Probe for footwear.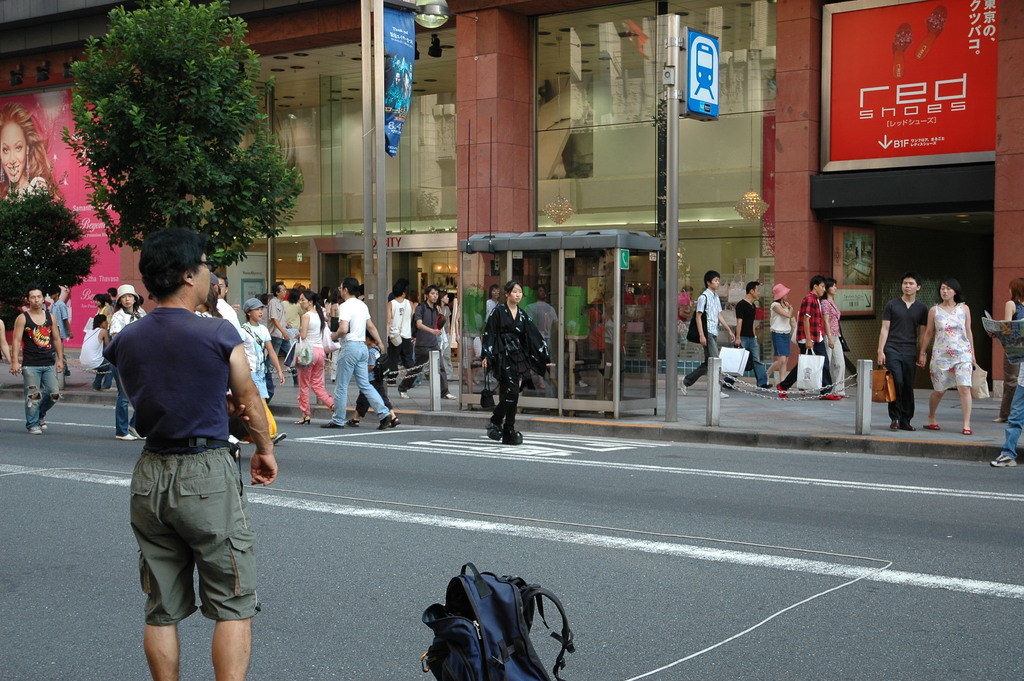
Probe result: (left=28, top=424, right=38, bottom=435).
